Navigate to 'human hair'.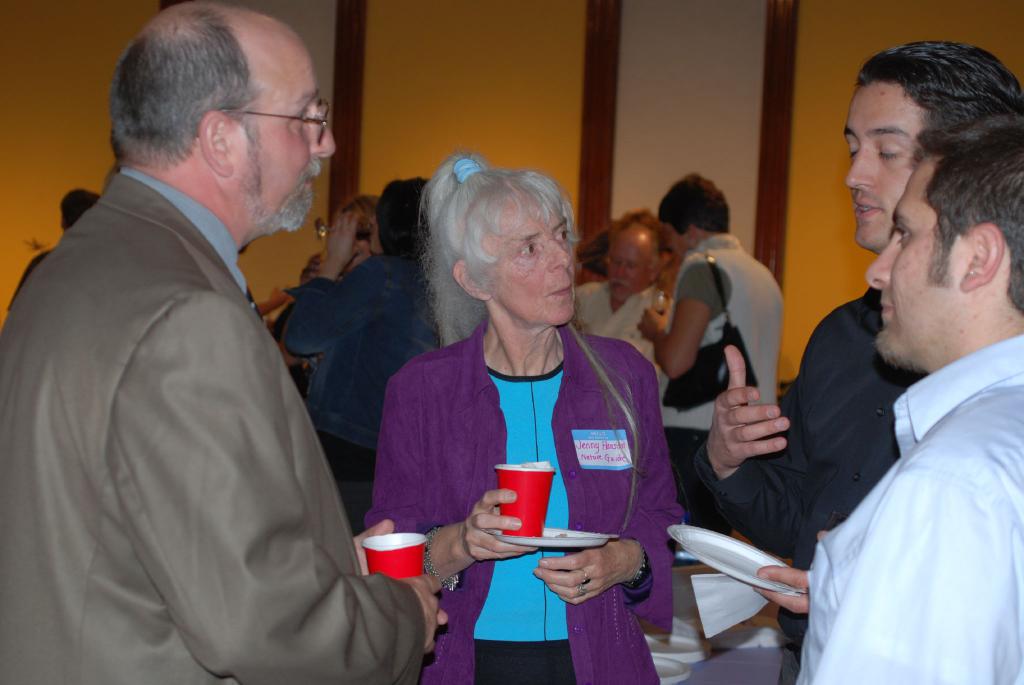
Navigation target: 106/4/250/168.
